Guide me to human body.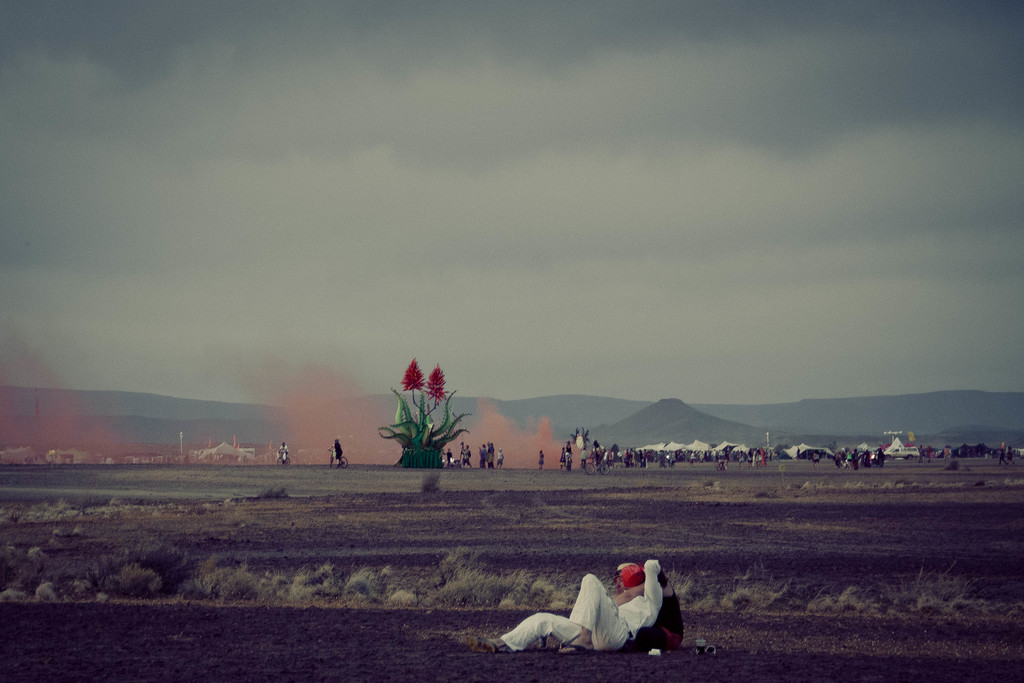
Guidance: [749,446,756,460].
